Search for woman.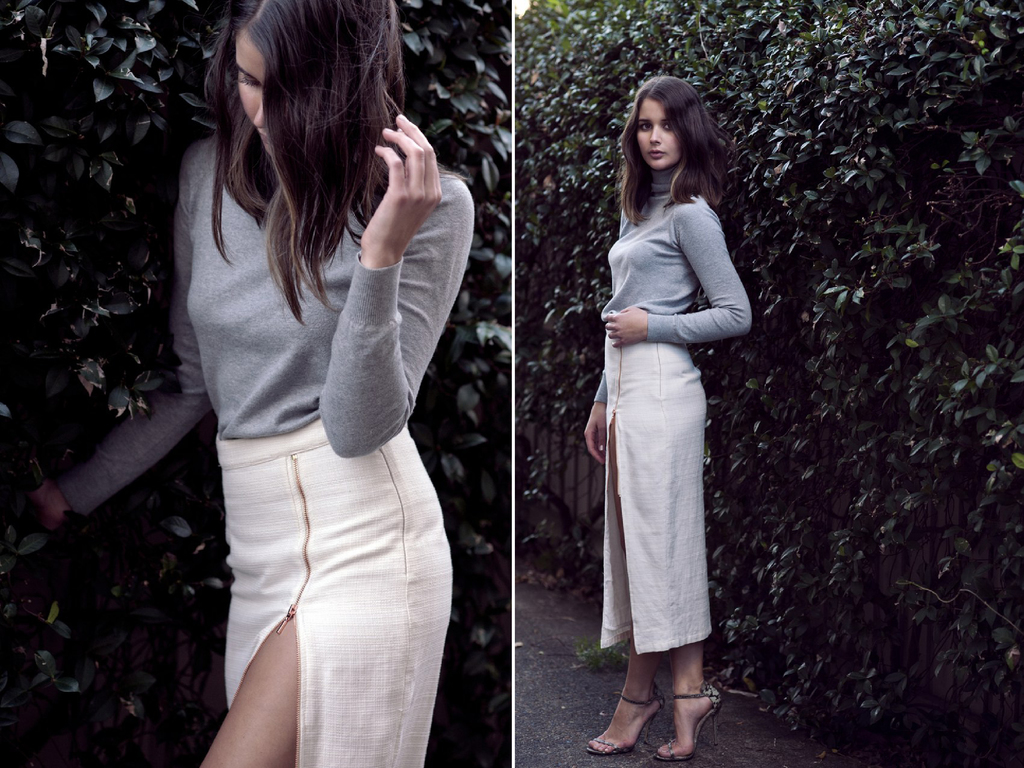
Found at [21, 0, 479, 767].
